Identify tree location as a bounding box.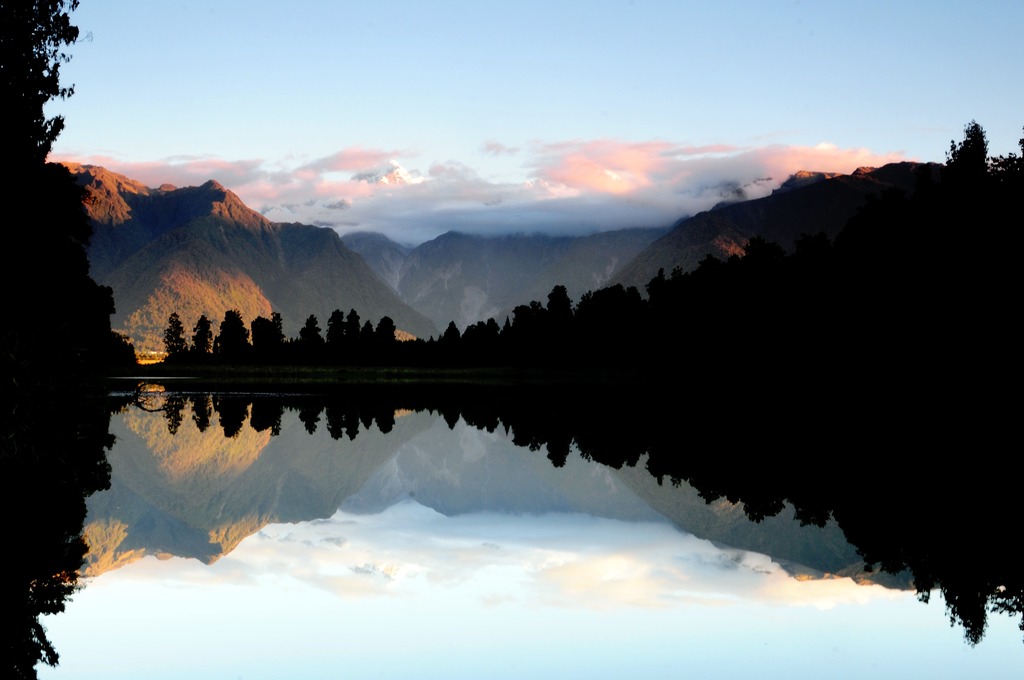
locate(373, 322, 397, 357).
